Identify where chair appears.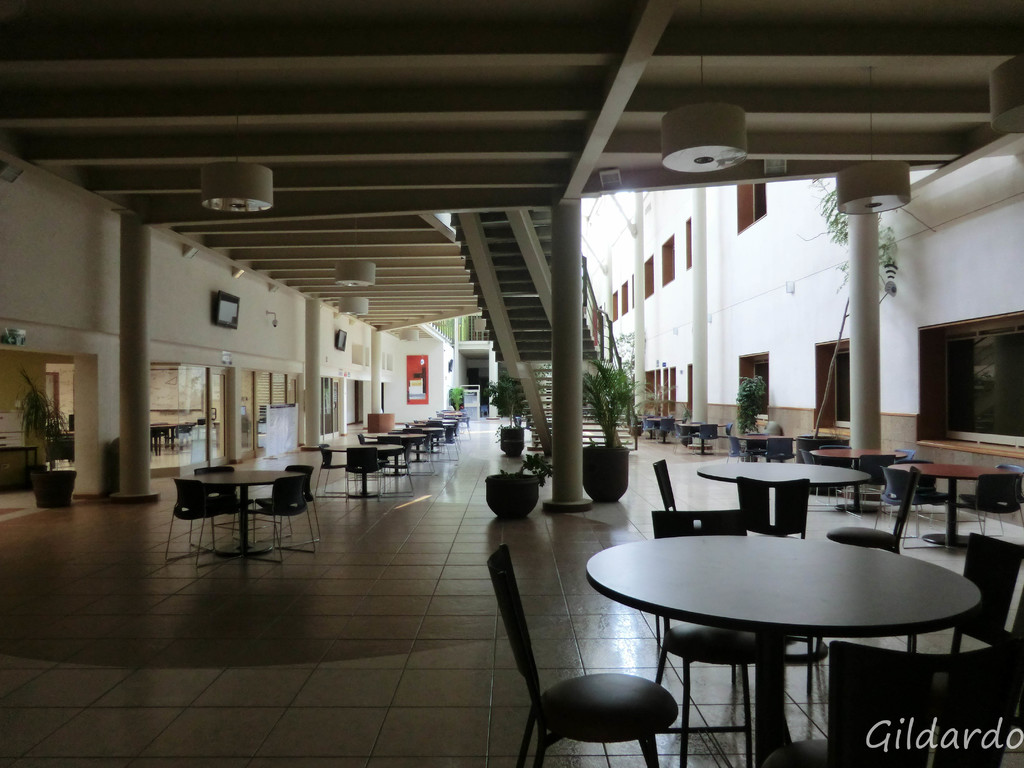
Appears at BBox(188, 465, 236, 550).
